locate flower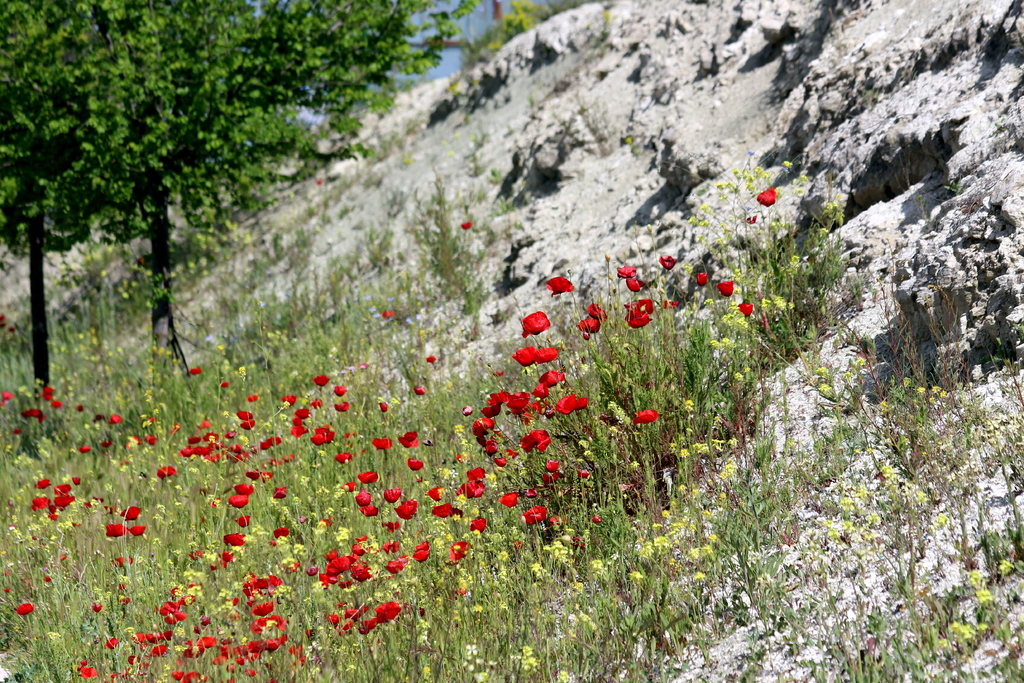
(left=356, top=618, right=384, bottom=631)
